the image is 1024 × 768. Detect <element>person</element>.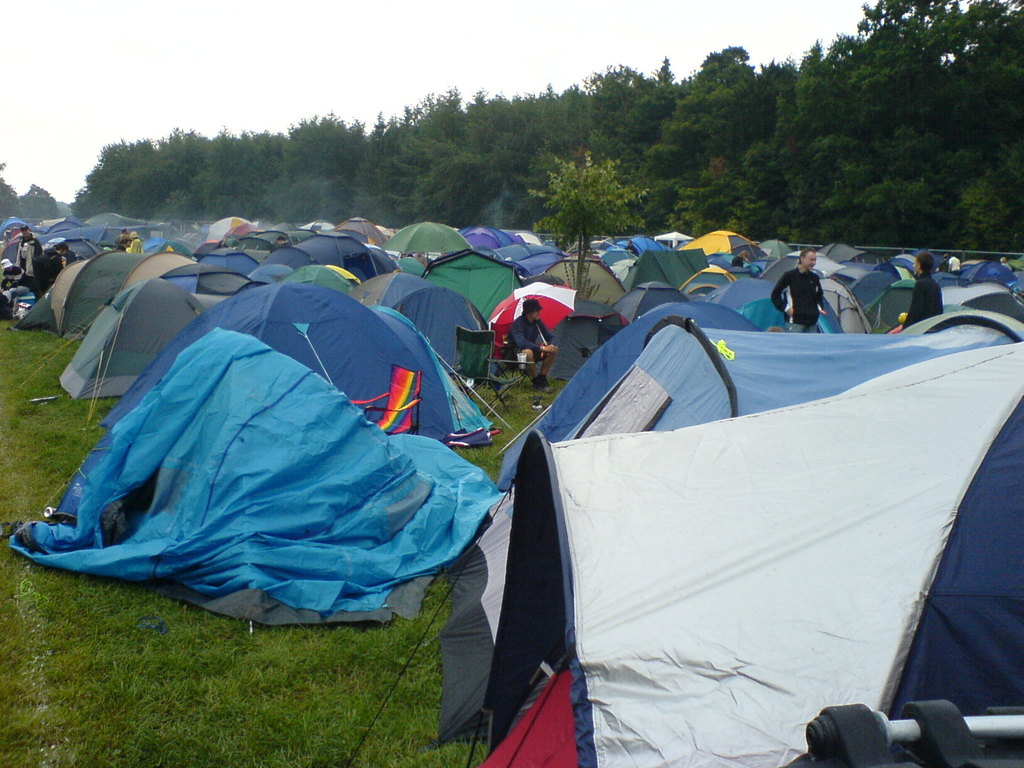
Detection: crop(122, 227, 132, 255).
